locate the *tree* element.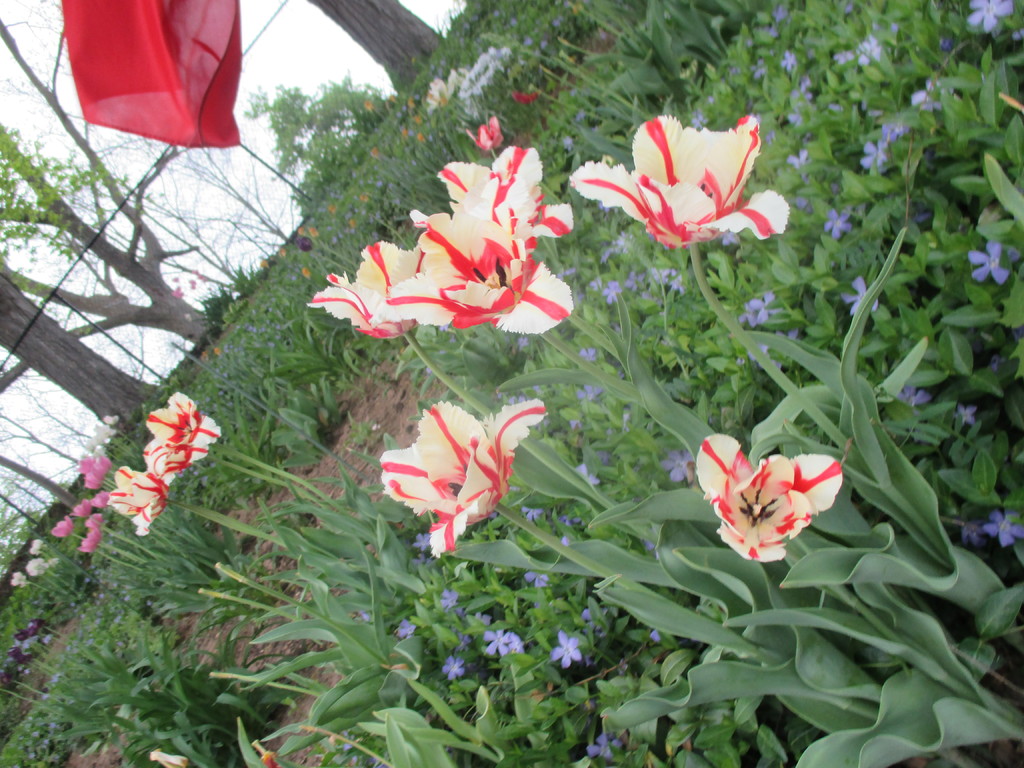
Element bbox: {"x1": 0, "y1": 19, "x2": 244, "y2": 349}.
